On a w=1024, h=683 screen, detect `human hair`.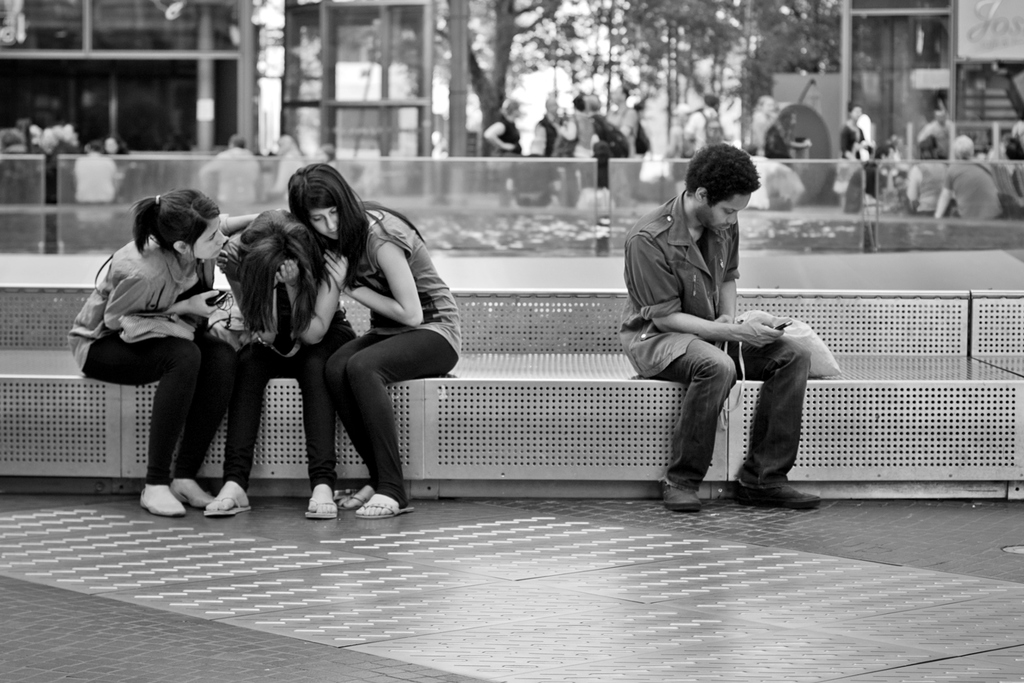
<bbox>132, 185, 226, 256</bbox>.
